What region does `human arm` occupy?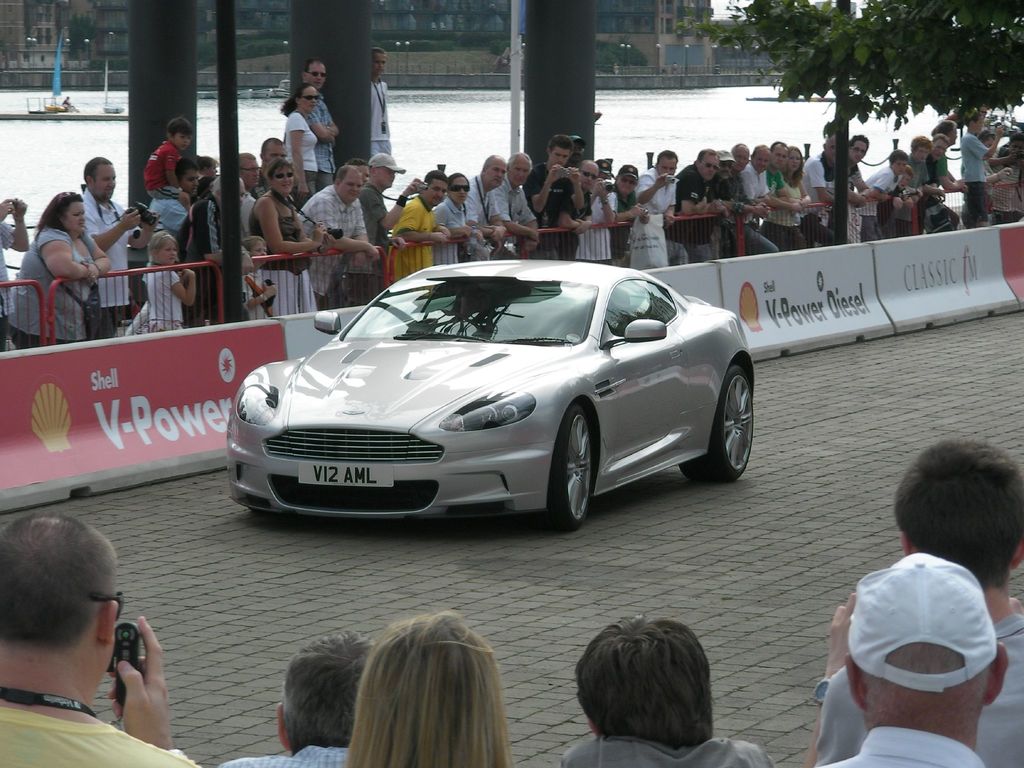
<region>439, 225, 448, 234</region>.
